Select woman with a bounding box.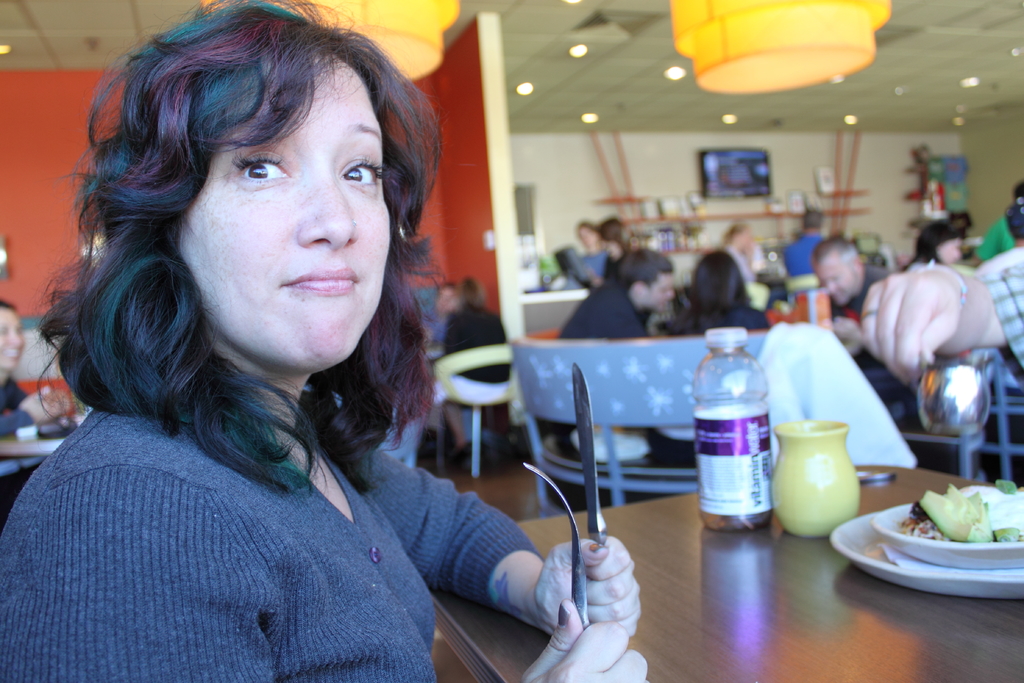
<box>647,251,767,470</box>.
